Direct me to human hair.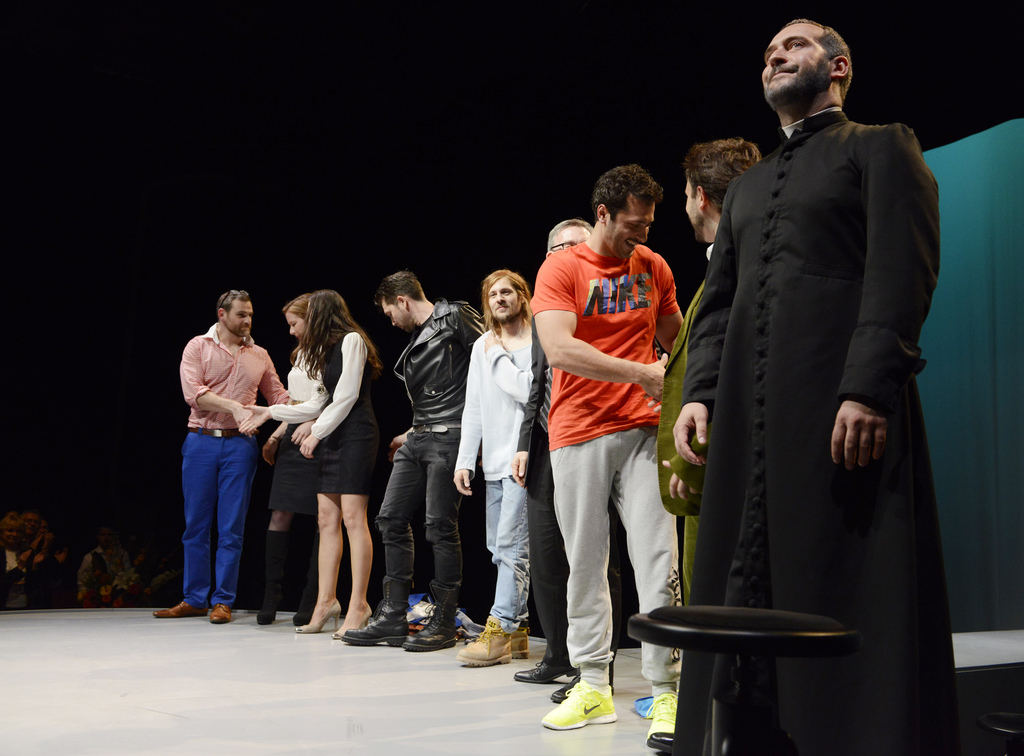
Direction: select_region(781, 17, 853, 92).
